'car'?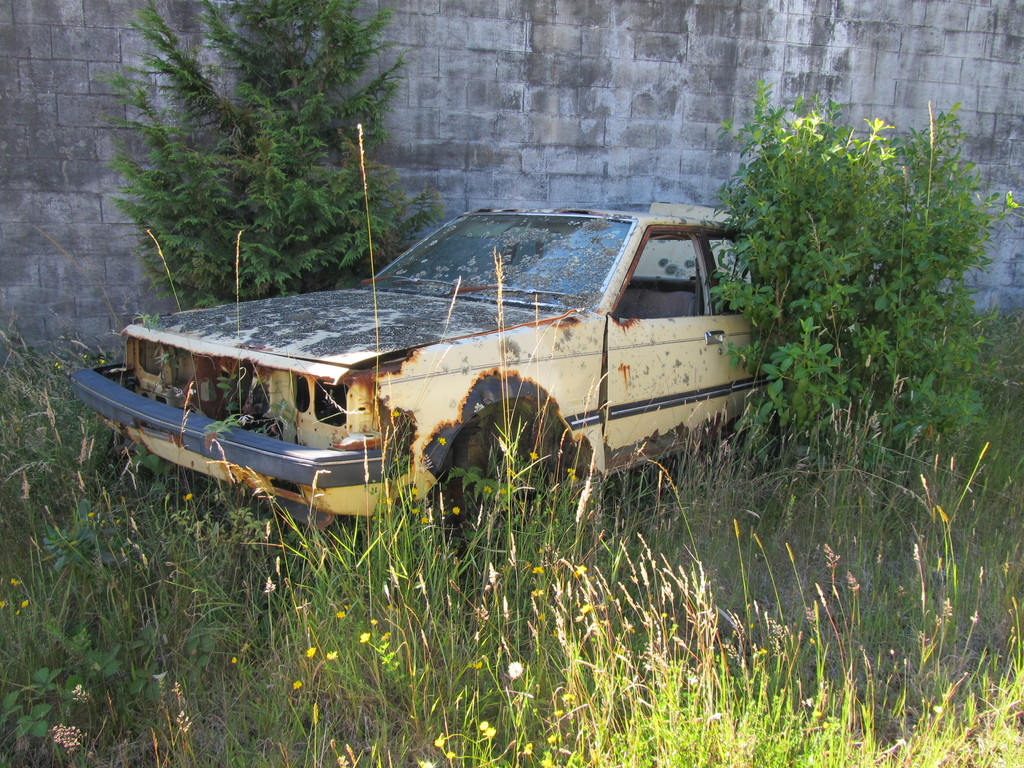
left=72, top=209, right=791, bottom=528
